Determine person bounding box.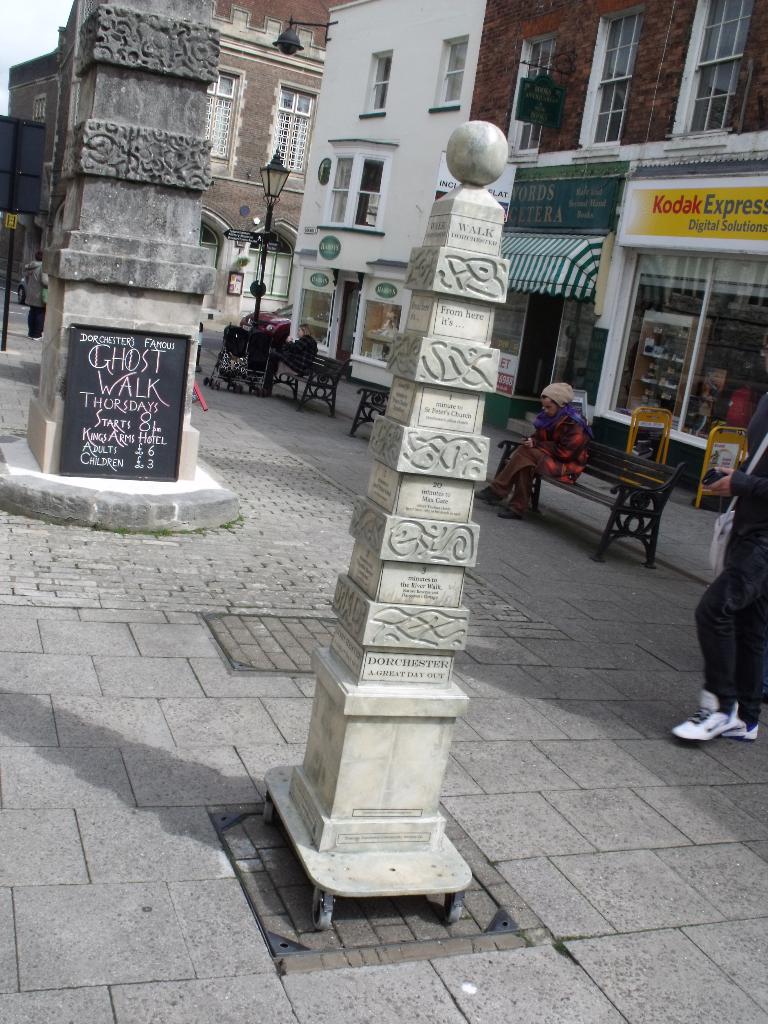
Determined: bbox=(533, 369, 608, 518).
